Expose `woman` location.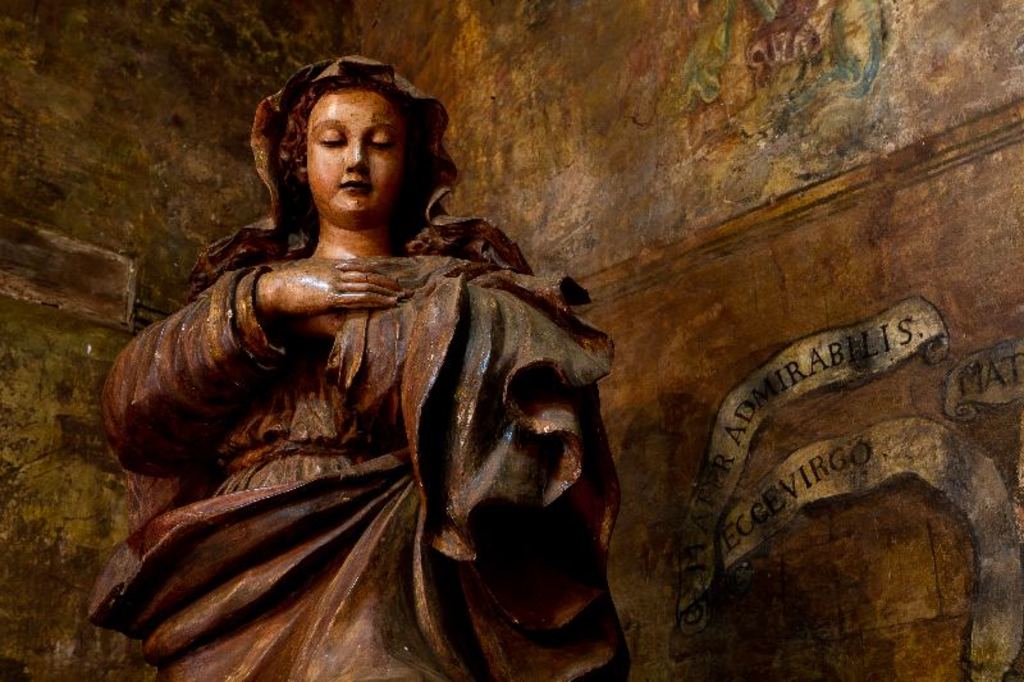
Exposed at x1=92 y1=40 x2=671 y2=651.
